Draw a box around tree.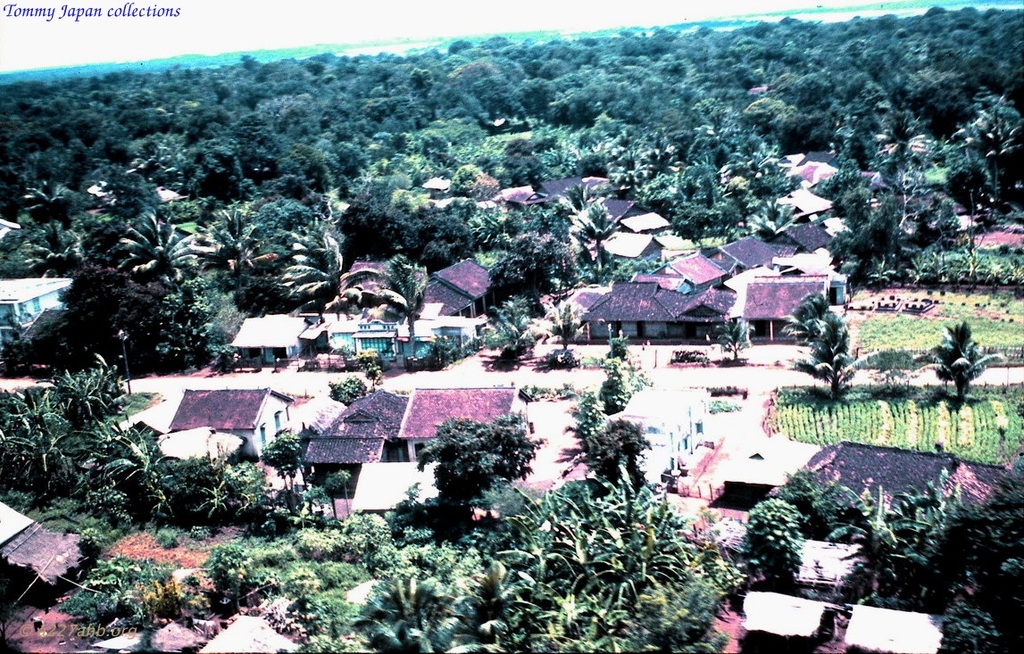
detection(406, 407, 544, 499).
